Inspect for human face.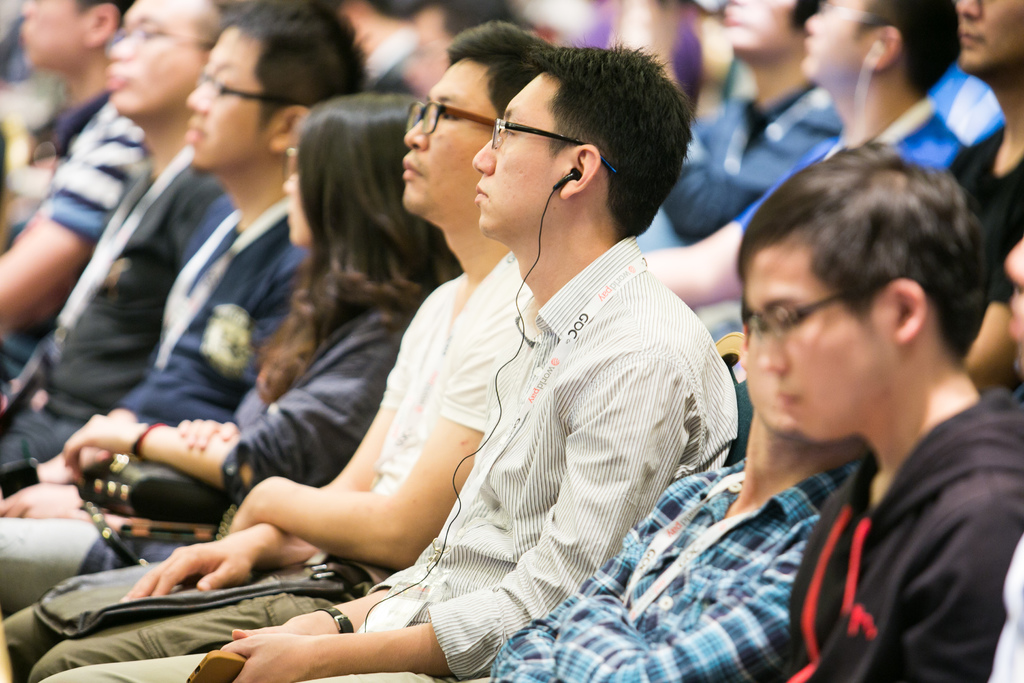
Inspection: 402:60:498:206.
